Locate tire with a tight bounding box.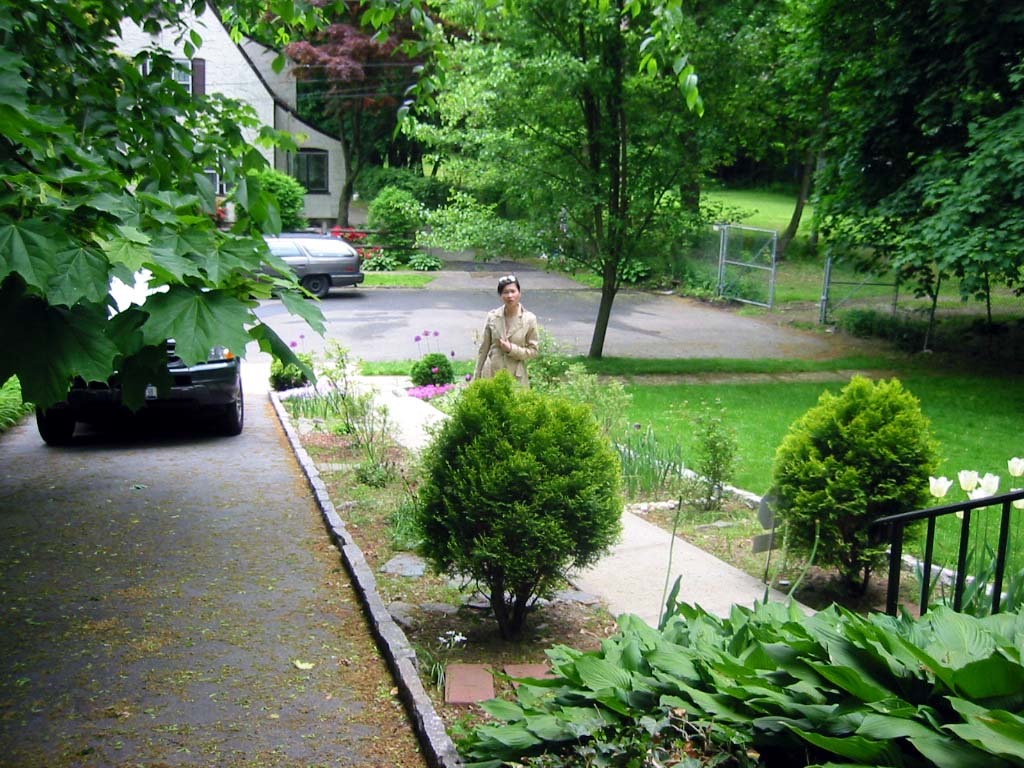
box(33, 404, 78, 447).
